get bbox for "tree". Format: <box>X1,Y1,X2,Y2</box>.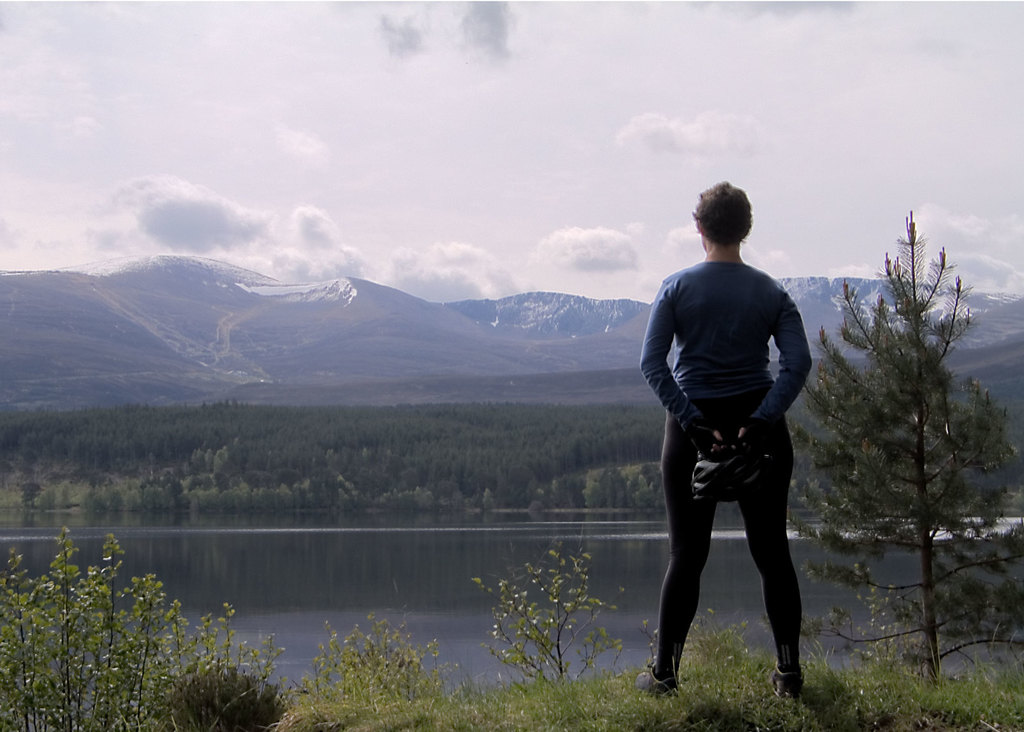
<box>301,603,460,702</box>.
